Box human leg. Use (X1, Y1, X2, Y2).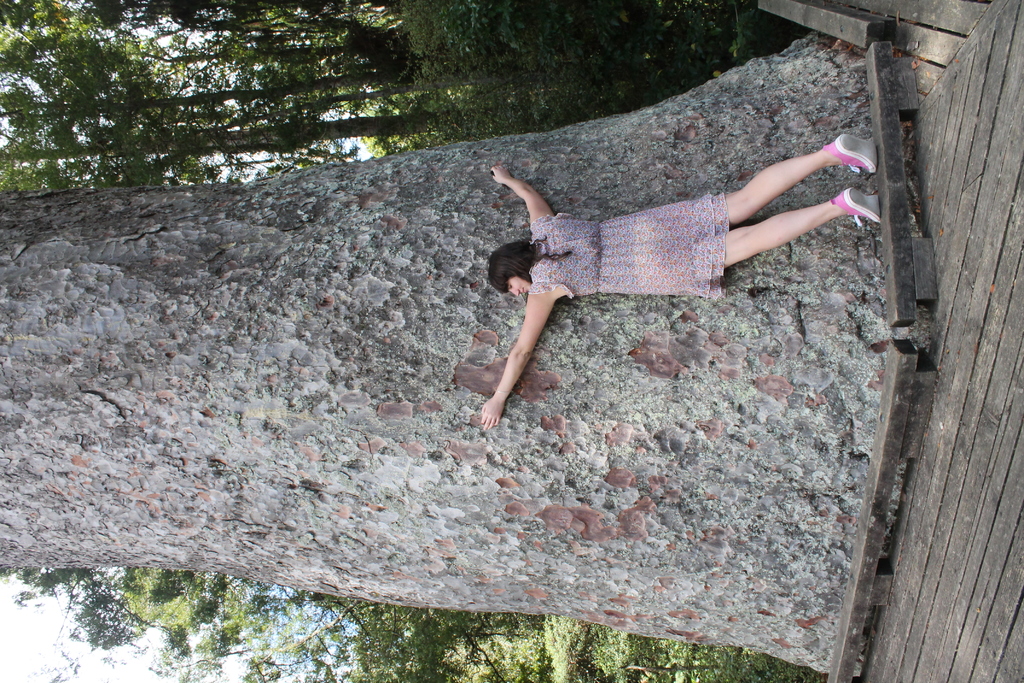
(724, 133, 880, 224).
